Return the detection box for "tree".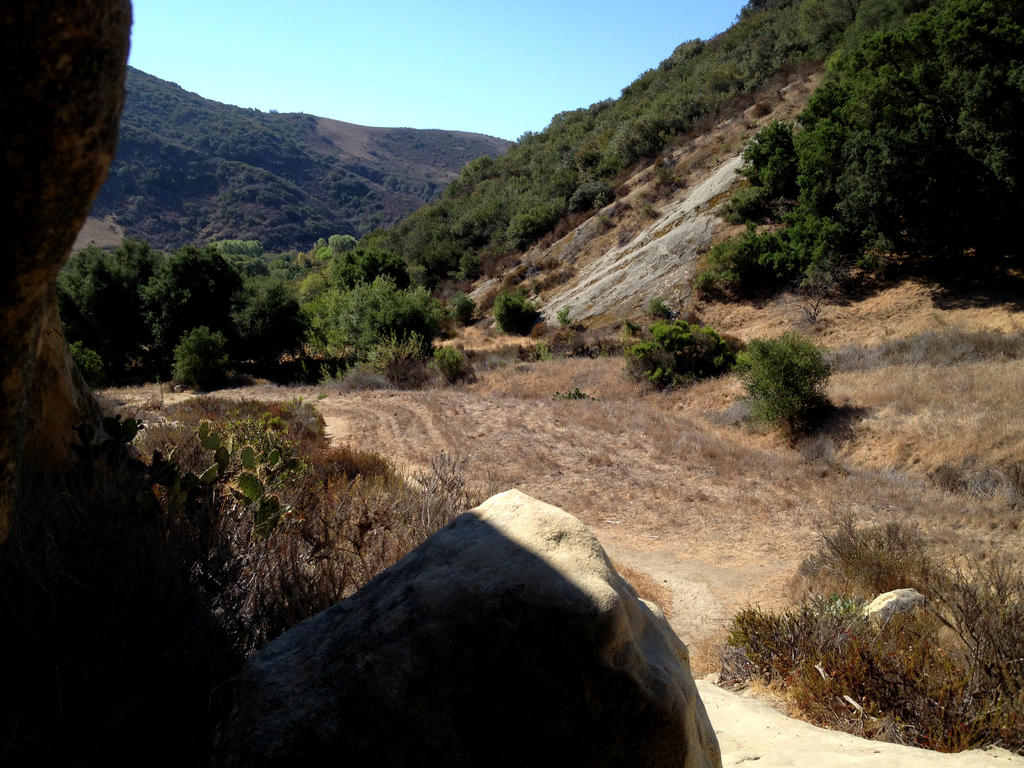
select_region(752, 323, 854, 432).
